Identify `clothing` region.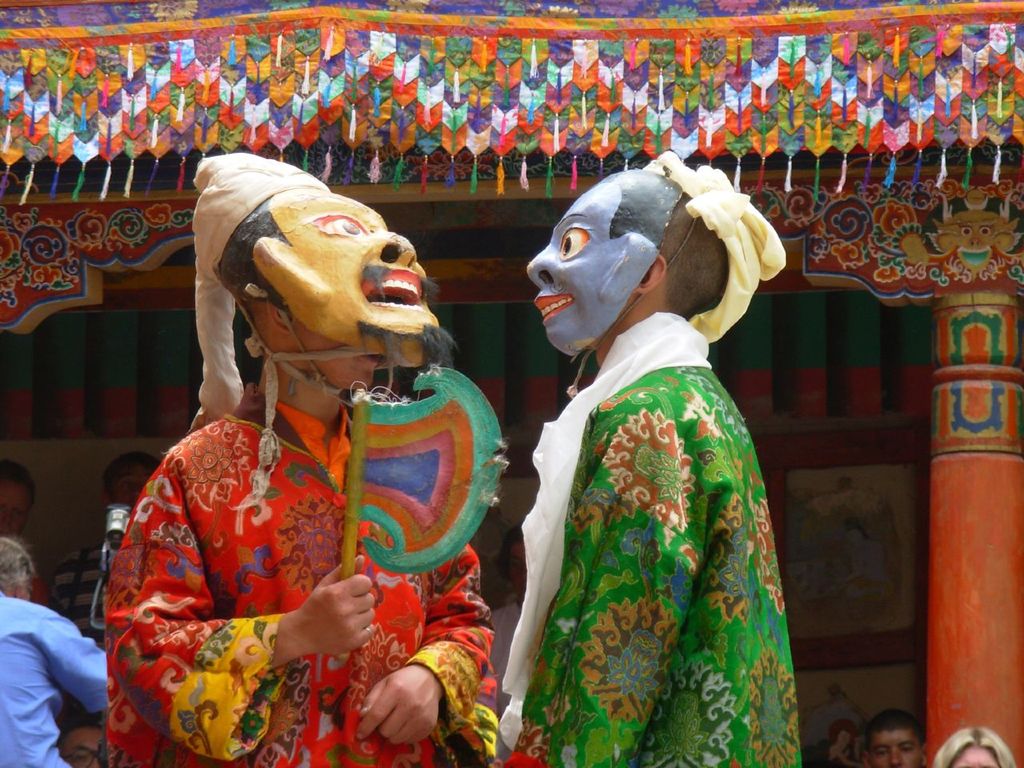
Region: 495, 260, 800, 758.
